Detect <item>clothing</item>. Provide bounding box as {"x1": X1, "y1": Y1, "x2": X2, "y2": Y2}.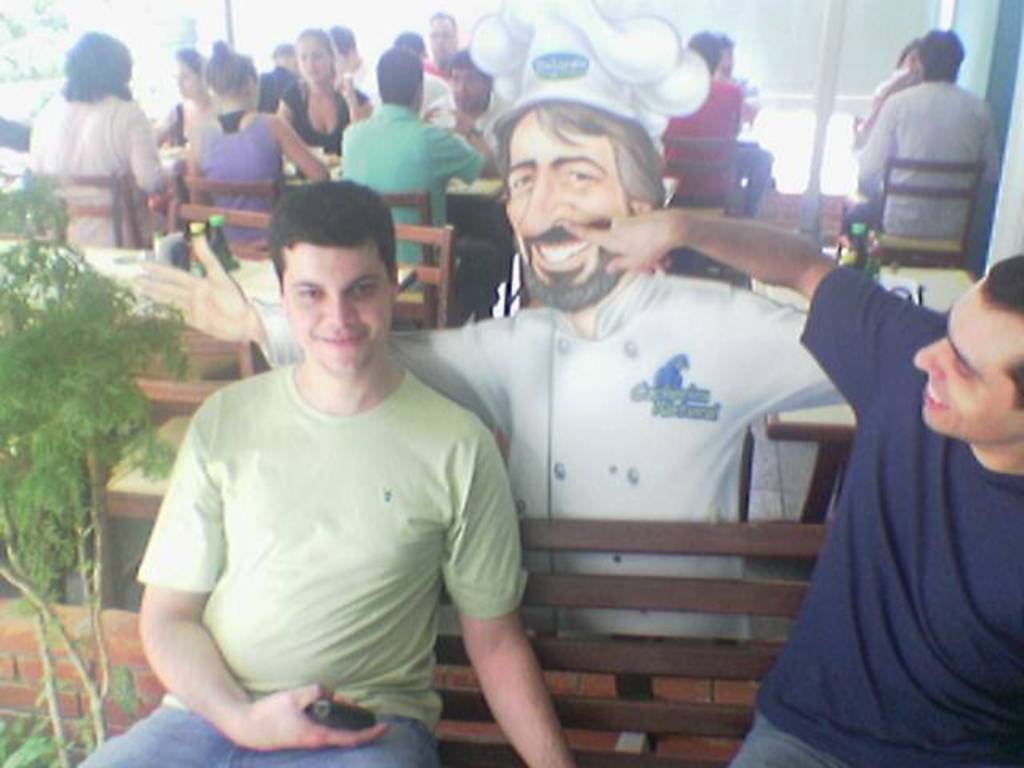
{"x1": 850, "y1": 77, "x2": 1003, "y2": 237}.
